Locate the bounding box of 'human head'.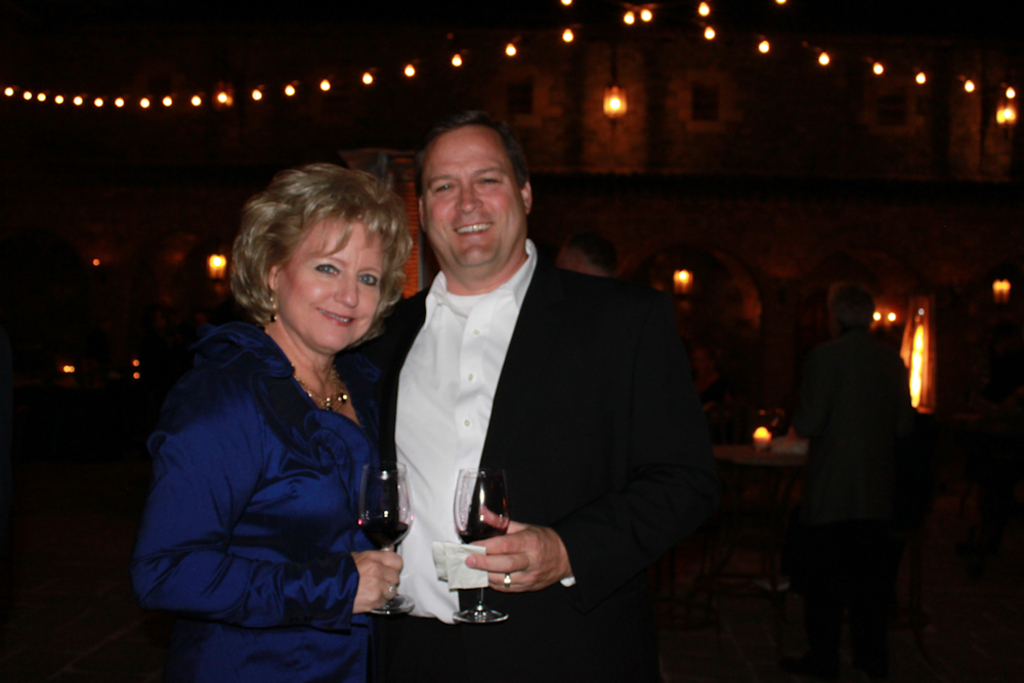
Bounding box: rect(424, 114, 527, 271).
